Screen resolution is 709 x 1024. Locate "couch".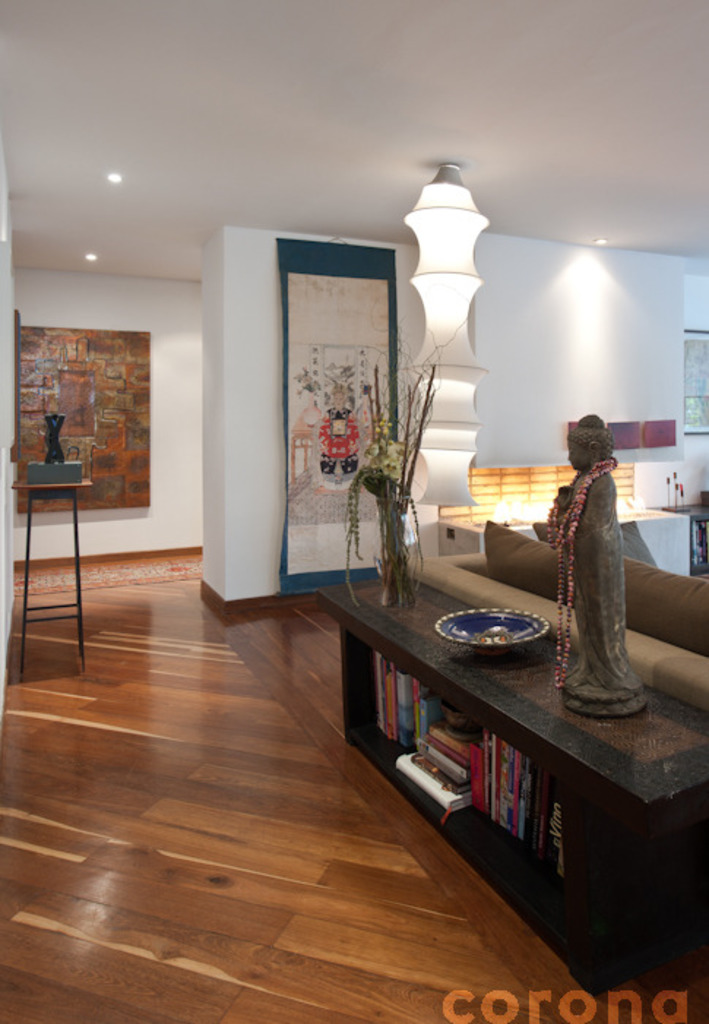
[399,522,708,718].
